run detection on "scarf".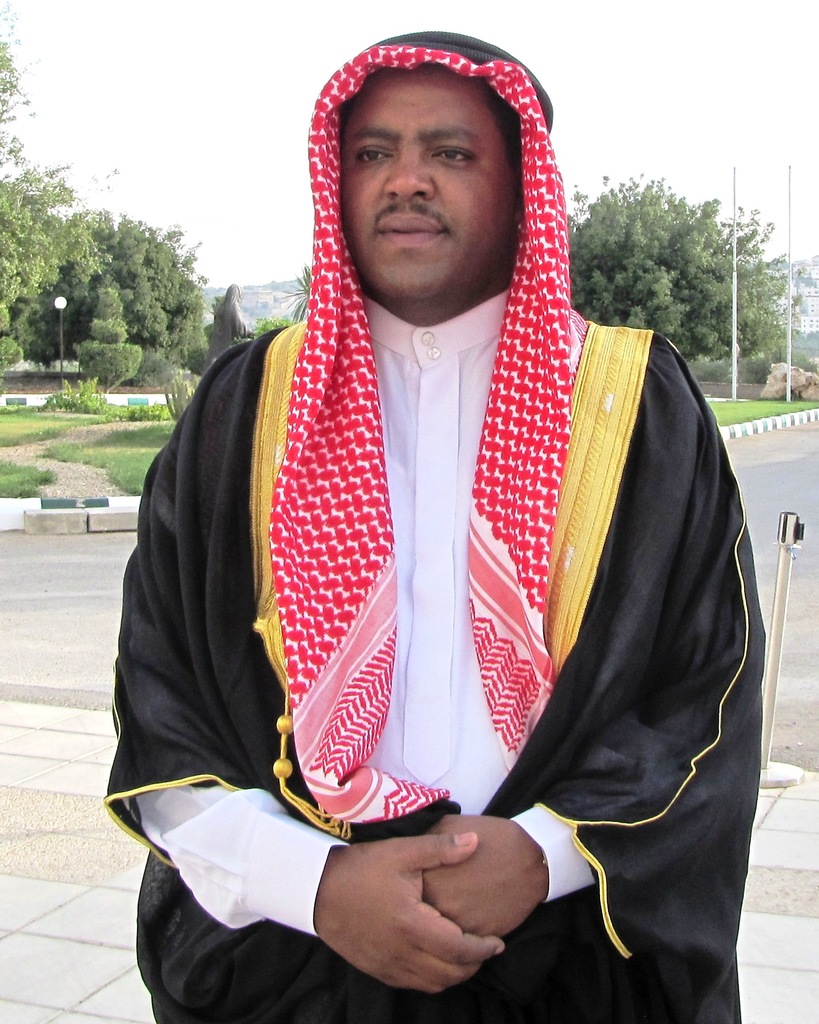
Result: (left=262, top=47, right=575, bottom=844).
